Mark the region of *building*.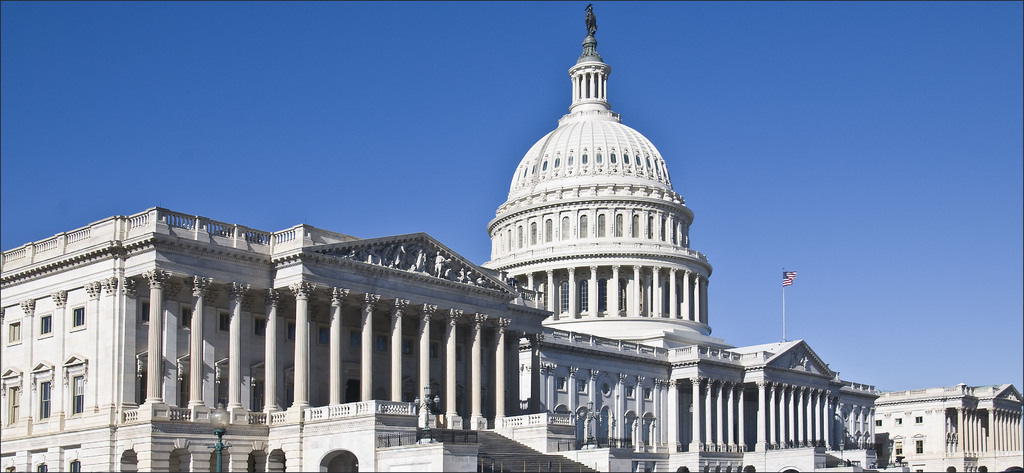
Region: l=0, t=1, r=1023, b=472.
